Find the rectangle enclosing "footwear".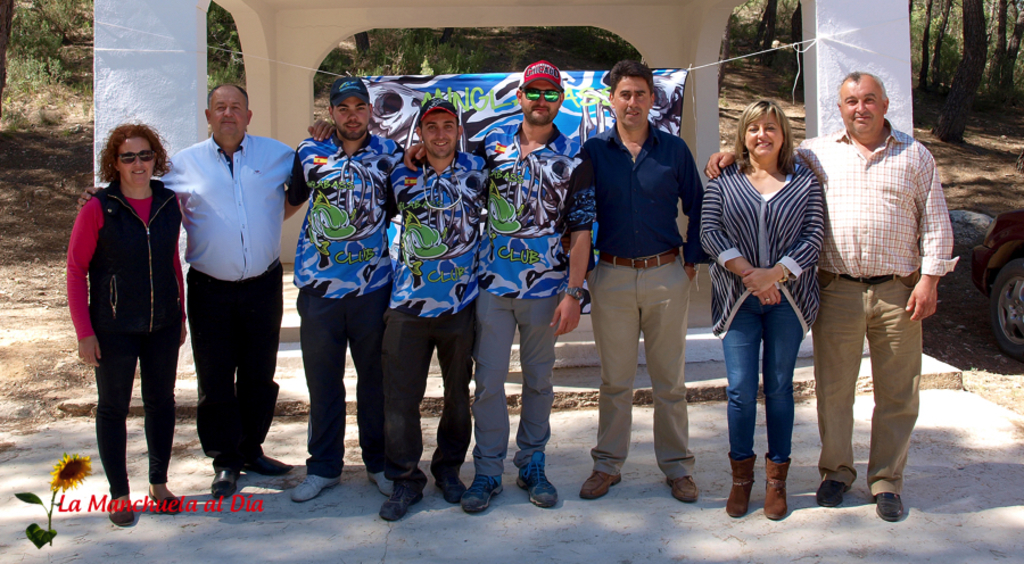
[291,472,339,504].
